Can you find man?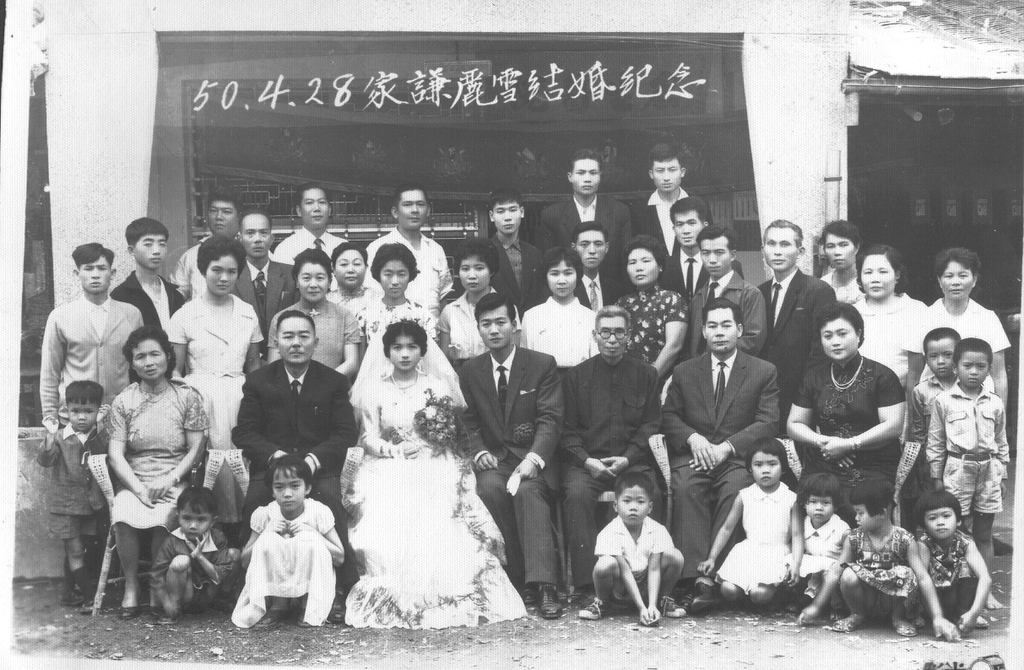
Yes, bounding box: bbox=[571, 221, 625, 325].
